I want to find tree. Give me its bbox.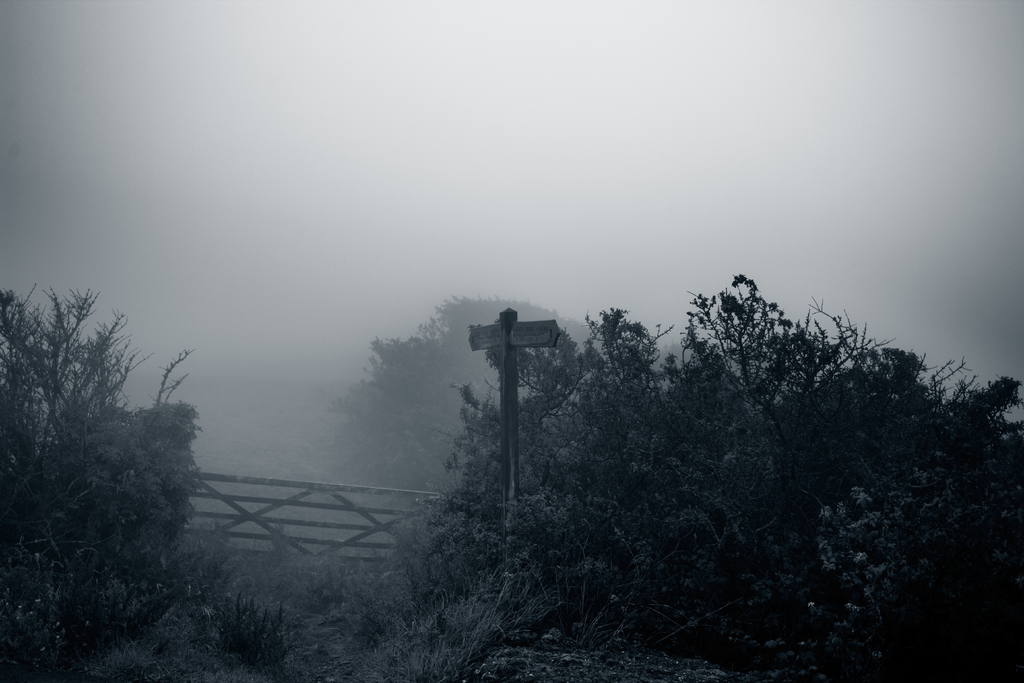
rect(13, 252, 223, 635).
